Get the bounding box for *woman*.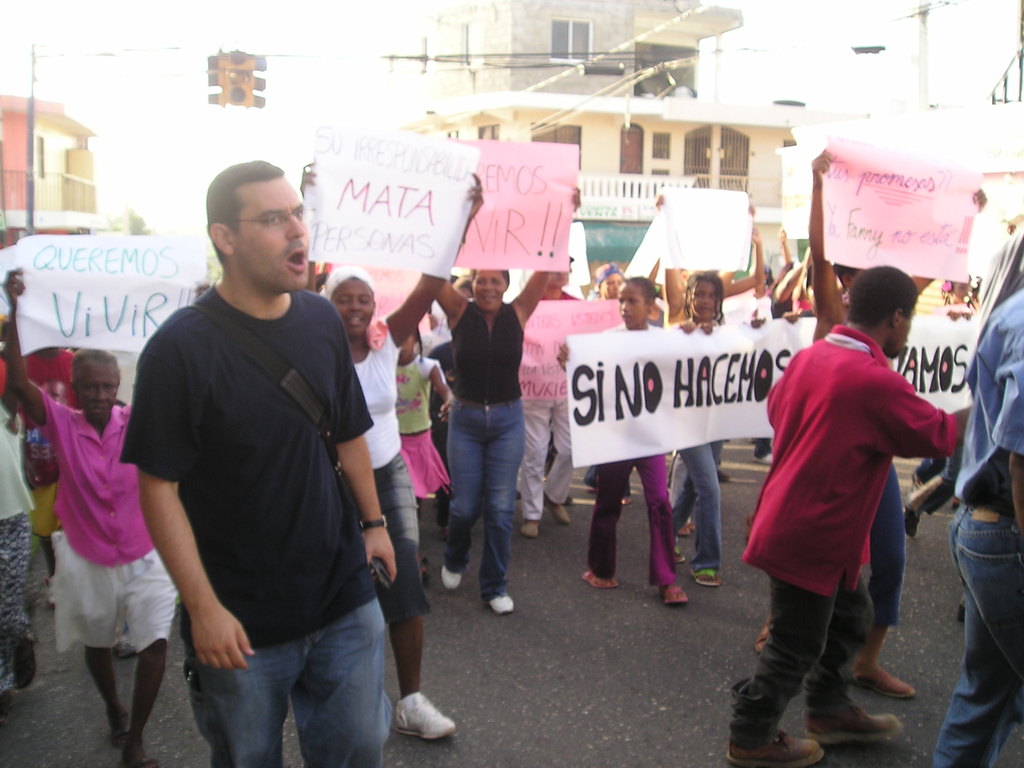
BBox(415, 255, 559, 632).
